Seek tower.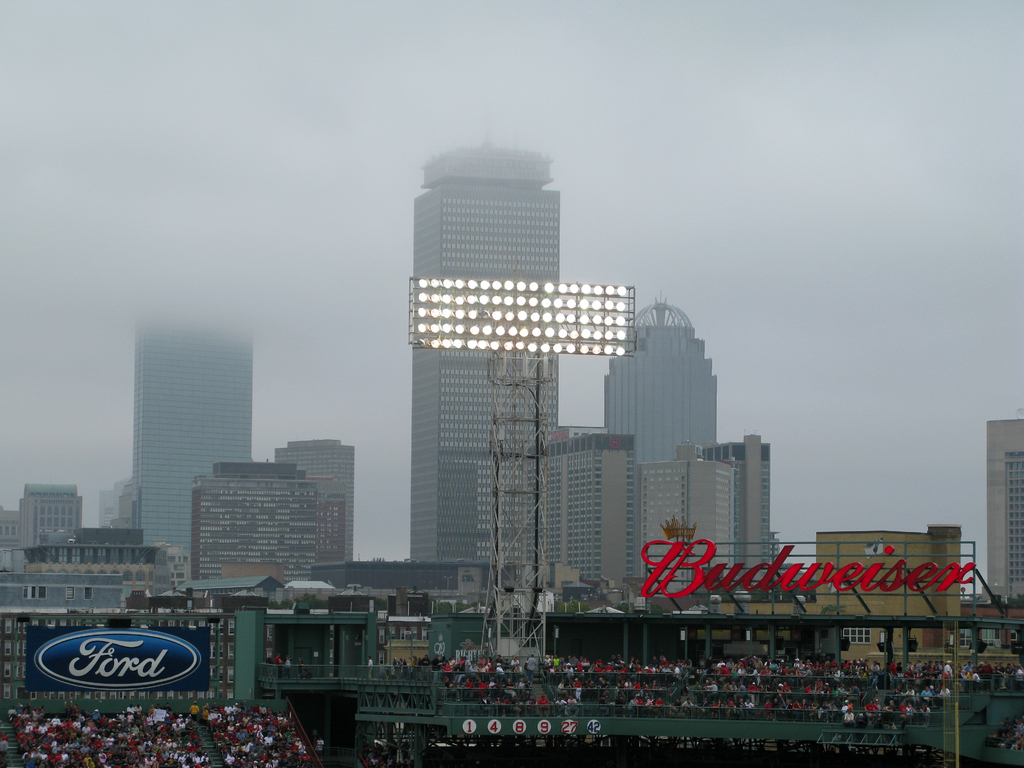
rect(125, 296, 256, 555).
